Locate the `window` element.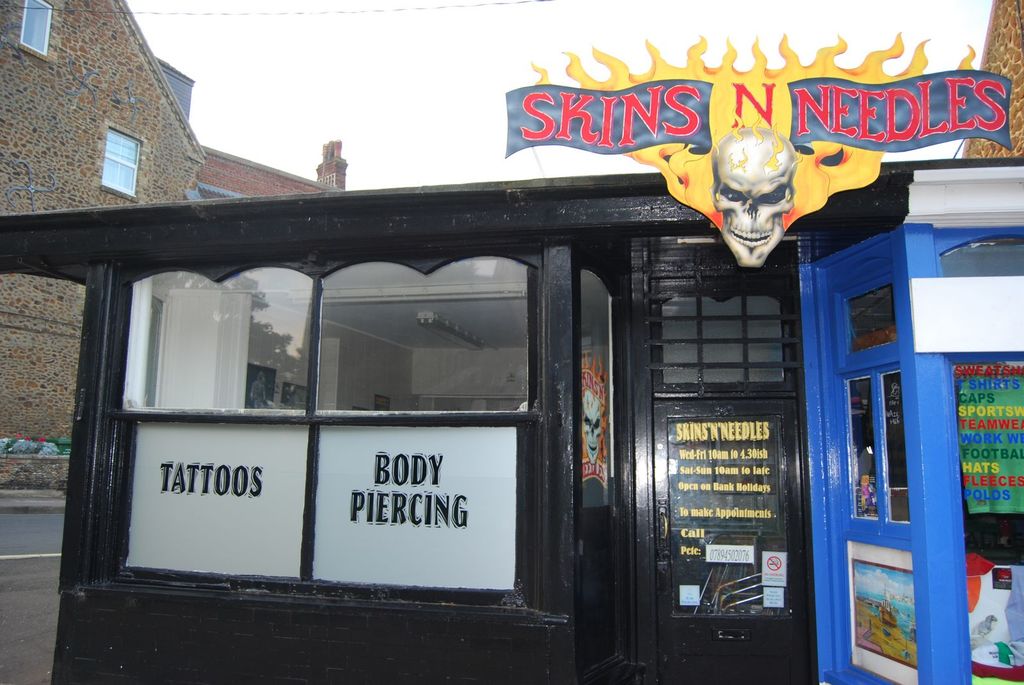
Element bbox: {"x1": 103, "y1": 213, "x2": 591, "y2": 550}.
